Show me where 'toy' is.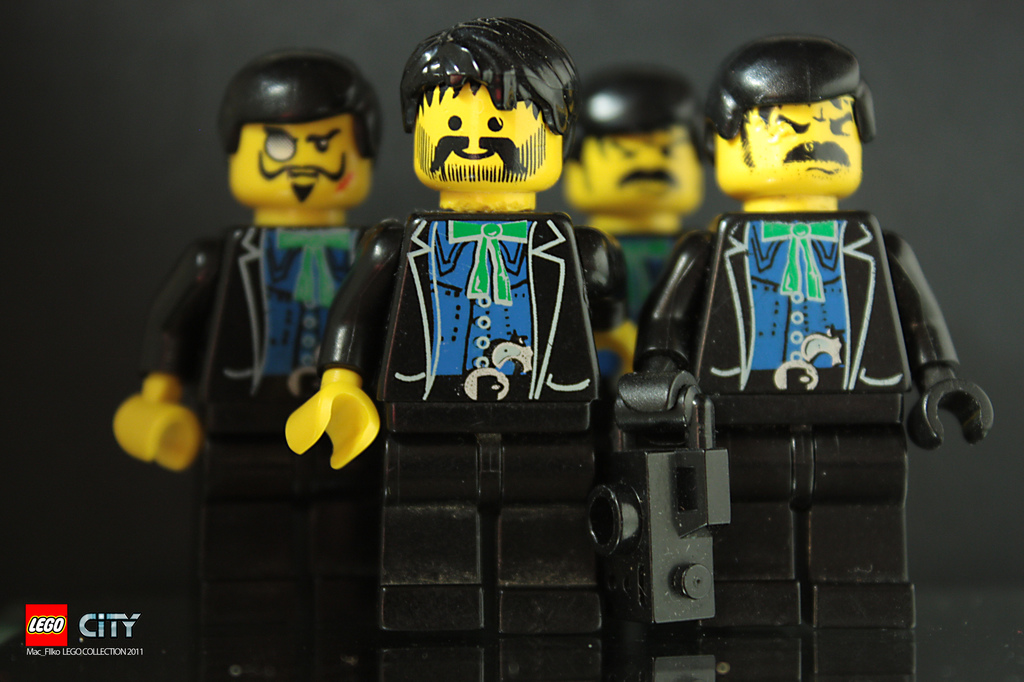
'toy' is at BBox(103, 35, 401, 681).
